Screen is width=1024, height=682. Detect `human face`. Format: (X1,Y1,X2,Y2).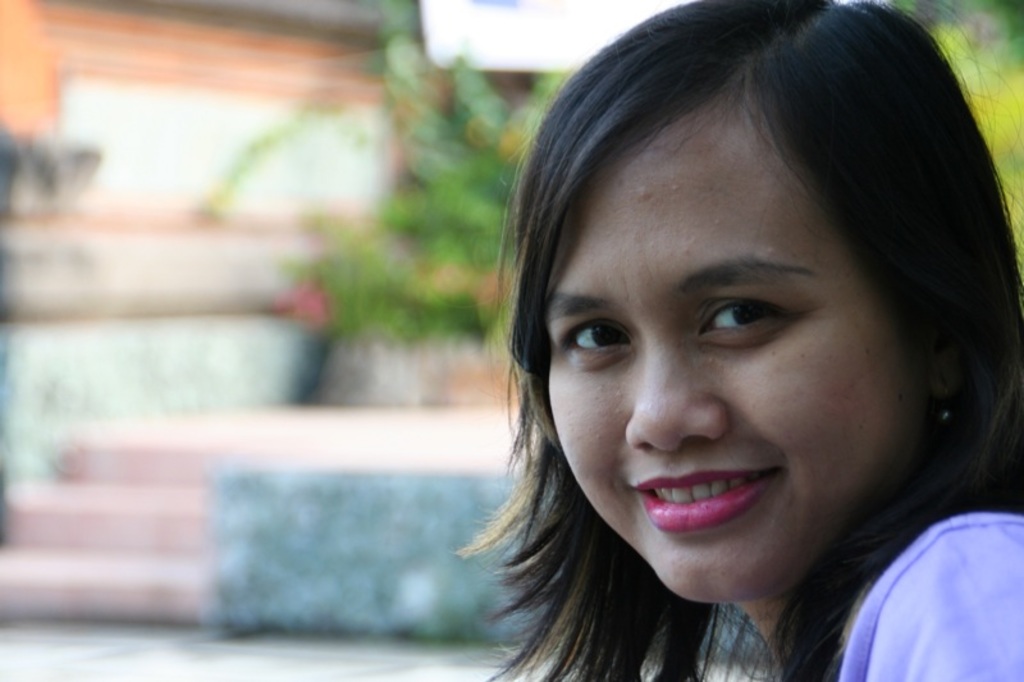
(545,90,924,605).
